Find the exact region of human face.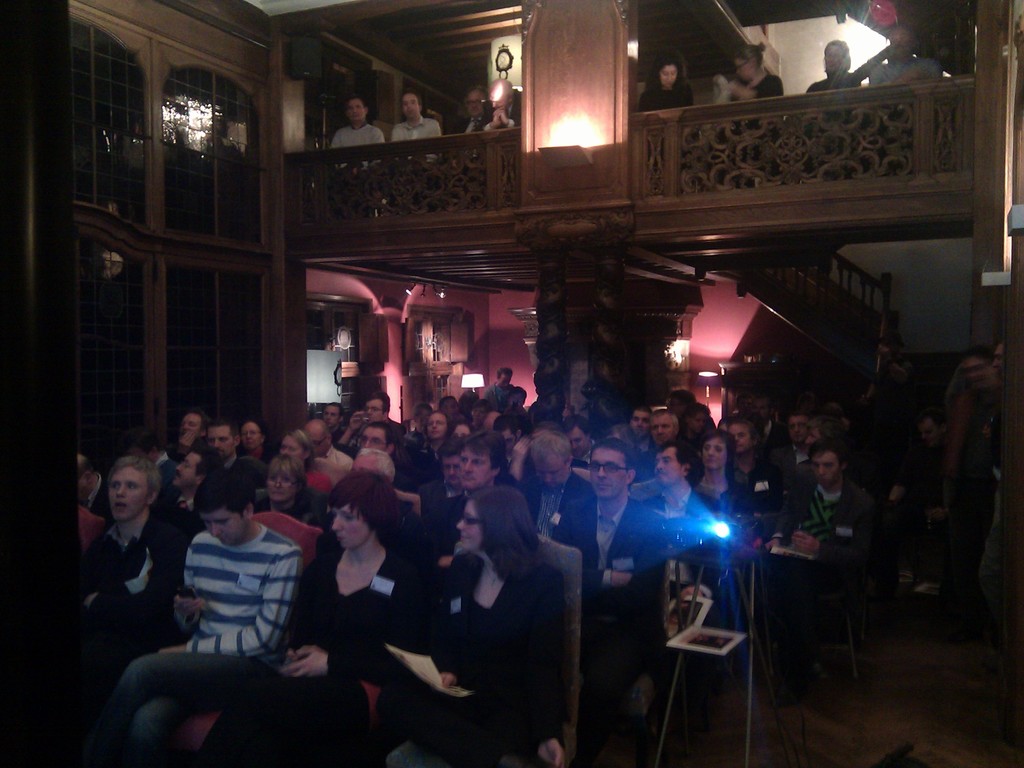
Exact region: 790/419/808/447.
